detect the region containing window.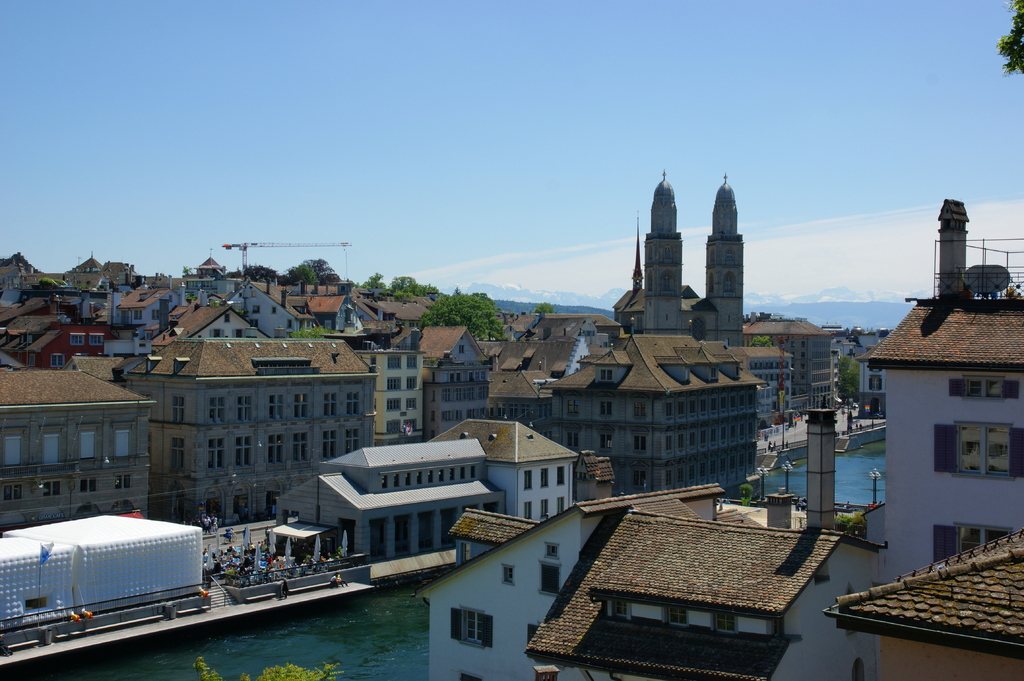
[x1=601, y1=399, x2=614, y2=419].
